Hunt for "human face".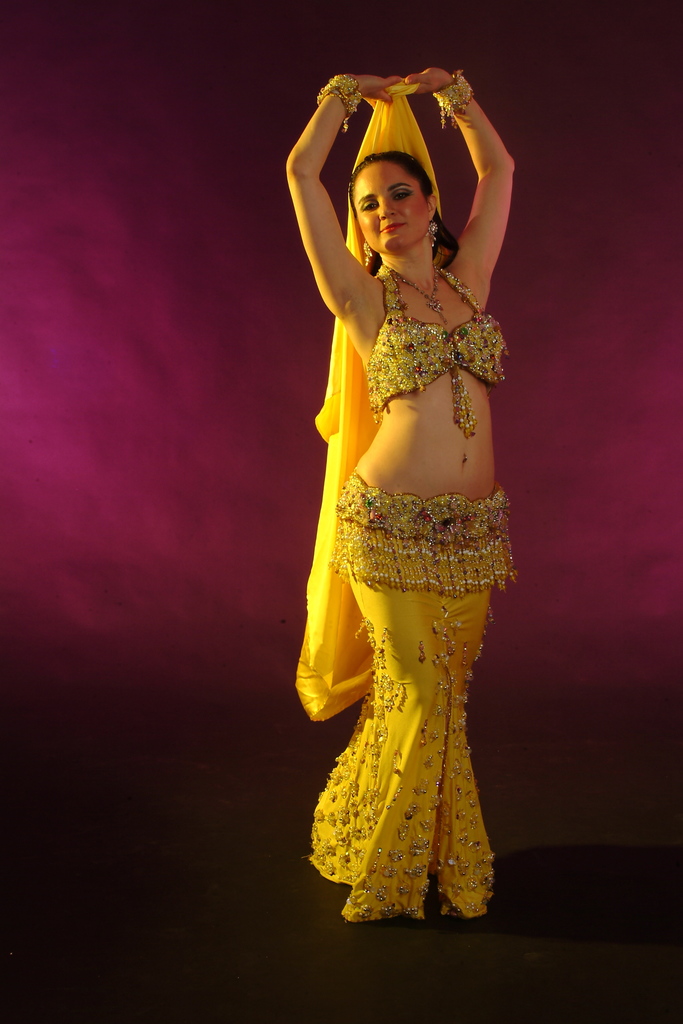
Hunted down at box=[352, 162, 434, 253].
